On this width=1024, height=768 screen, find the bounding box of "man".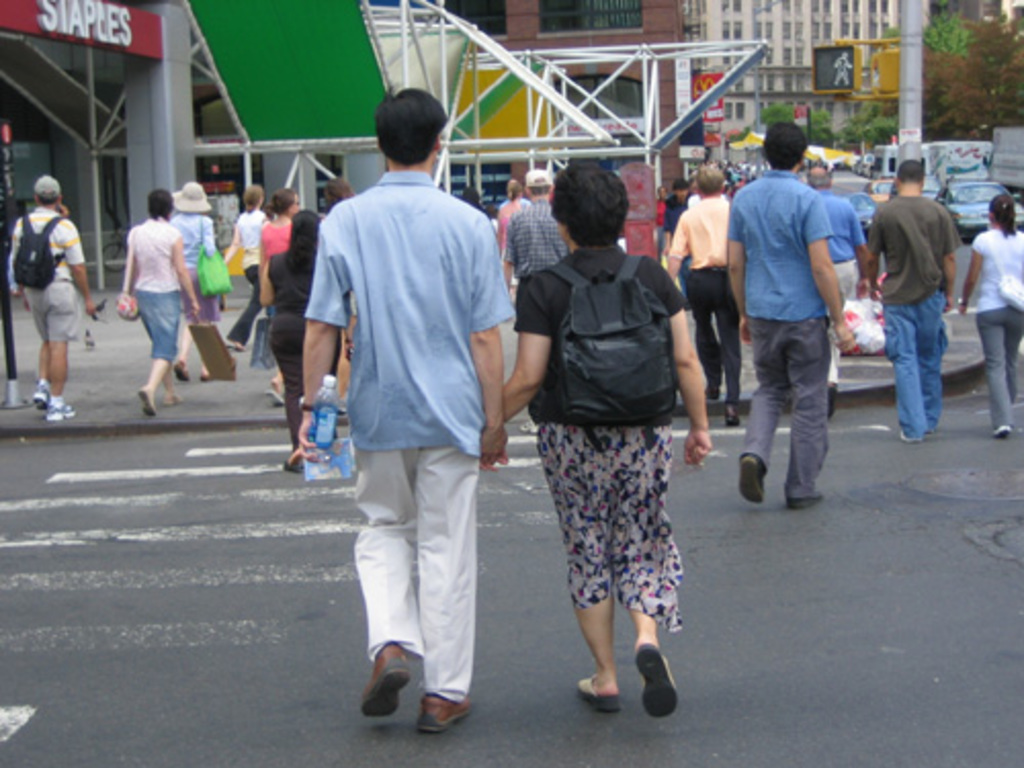
Bounding box: {"x1": 10, "y1": 174, "x2": 96, "y2": 426}.
